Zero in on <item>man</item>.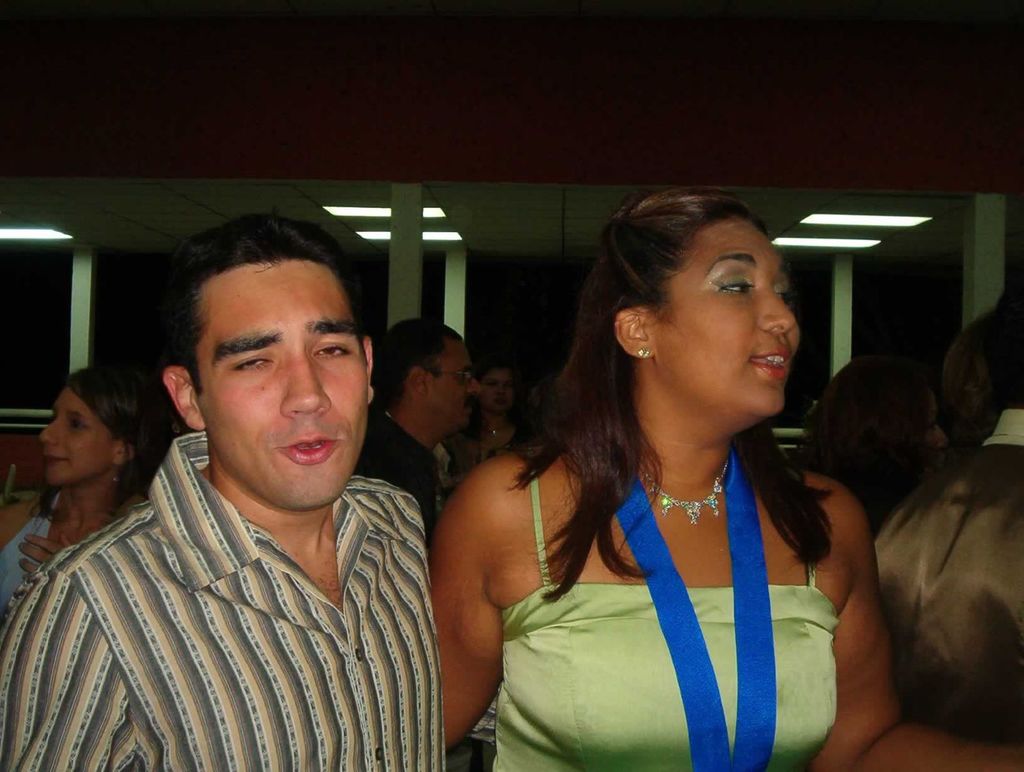
Zeroed in: [875, 290, 1023, 759].
